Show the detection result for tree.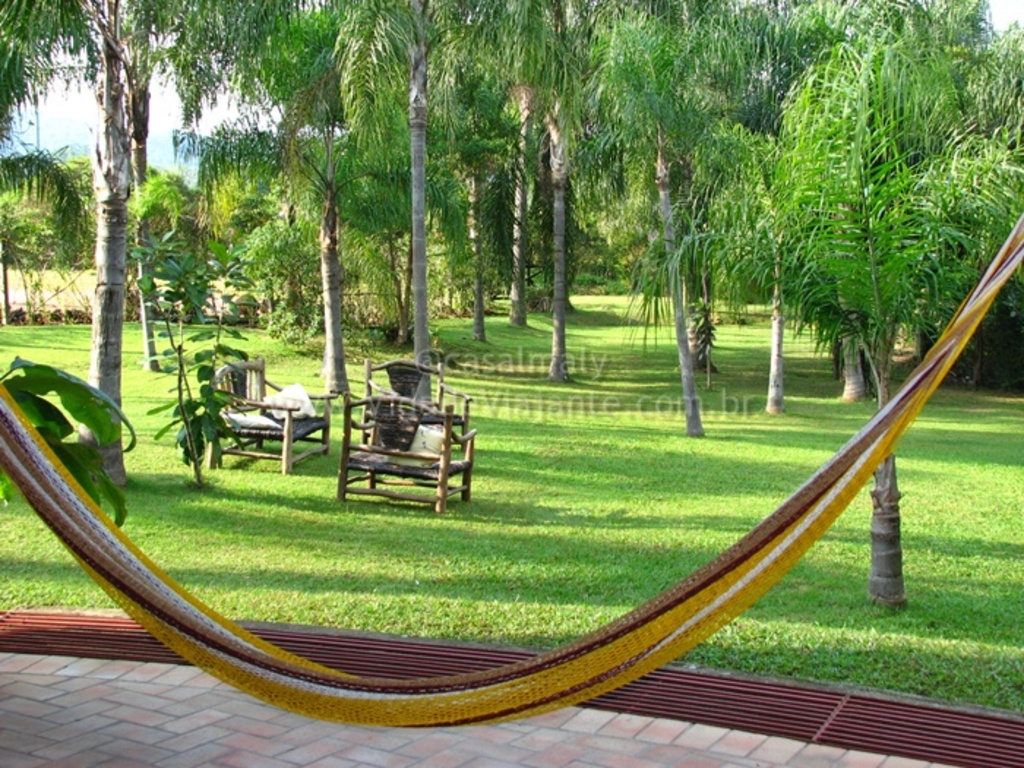
l=75, t=0, r=196, b=373.
